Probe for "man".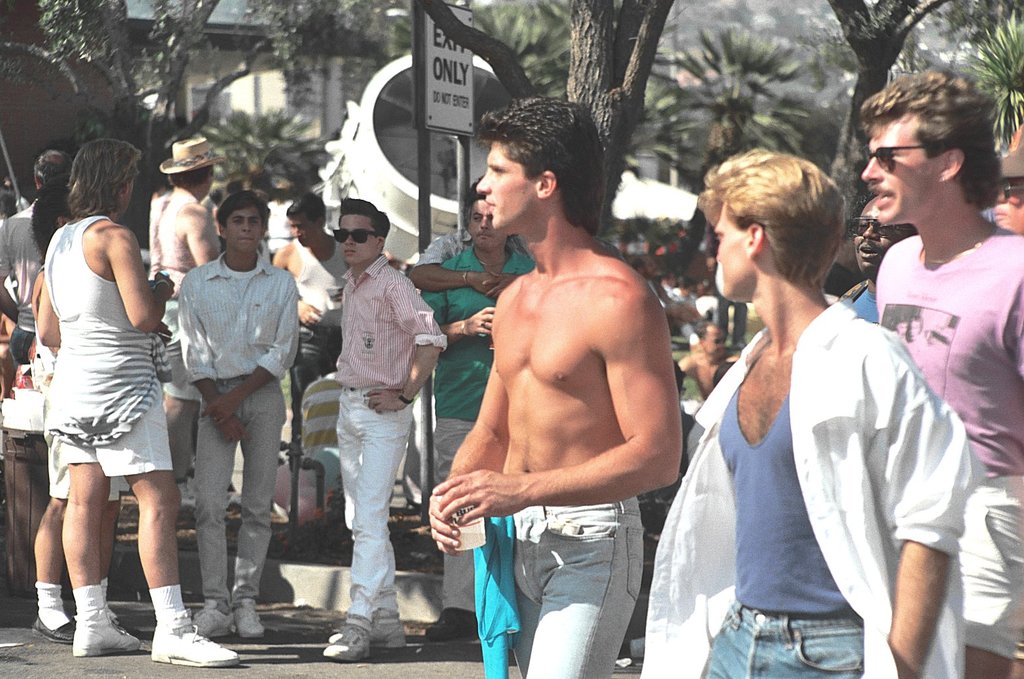
Probe result: [left=177, top=186, right=300, bottom=640].
